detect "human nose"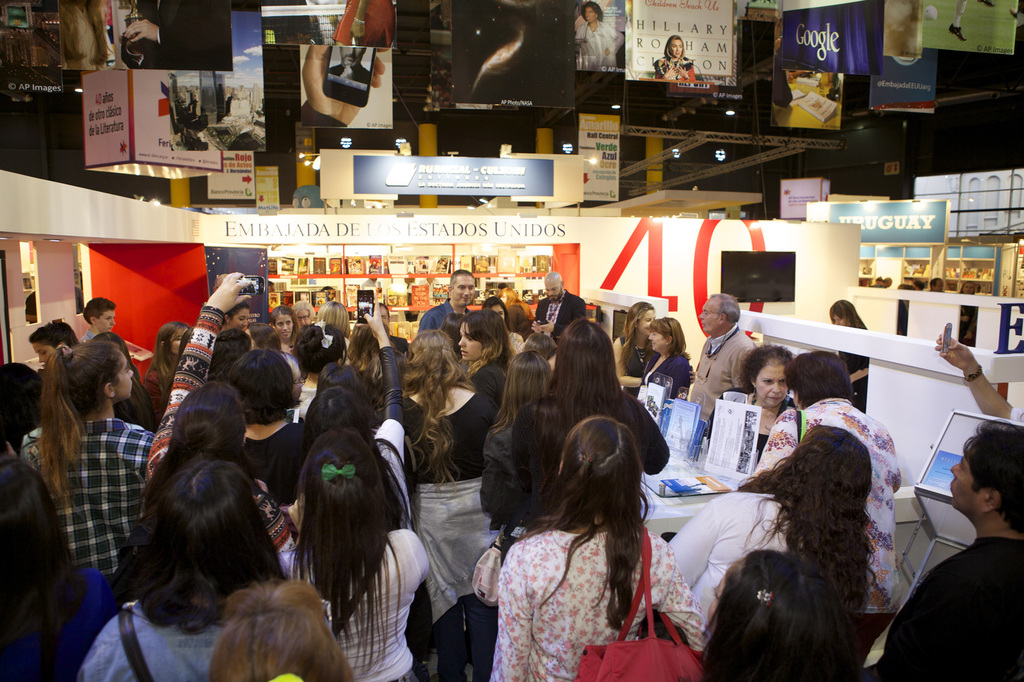
BBox(697, 312, 705, 321)
